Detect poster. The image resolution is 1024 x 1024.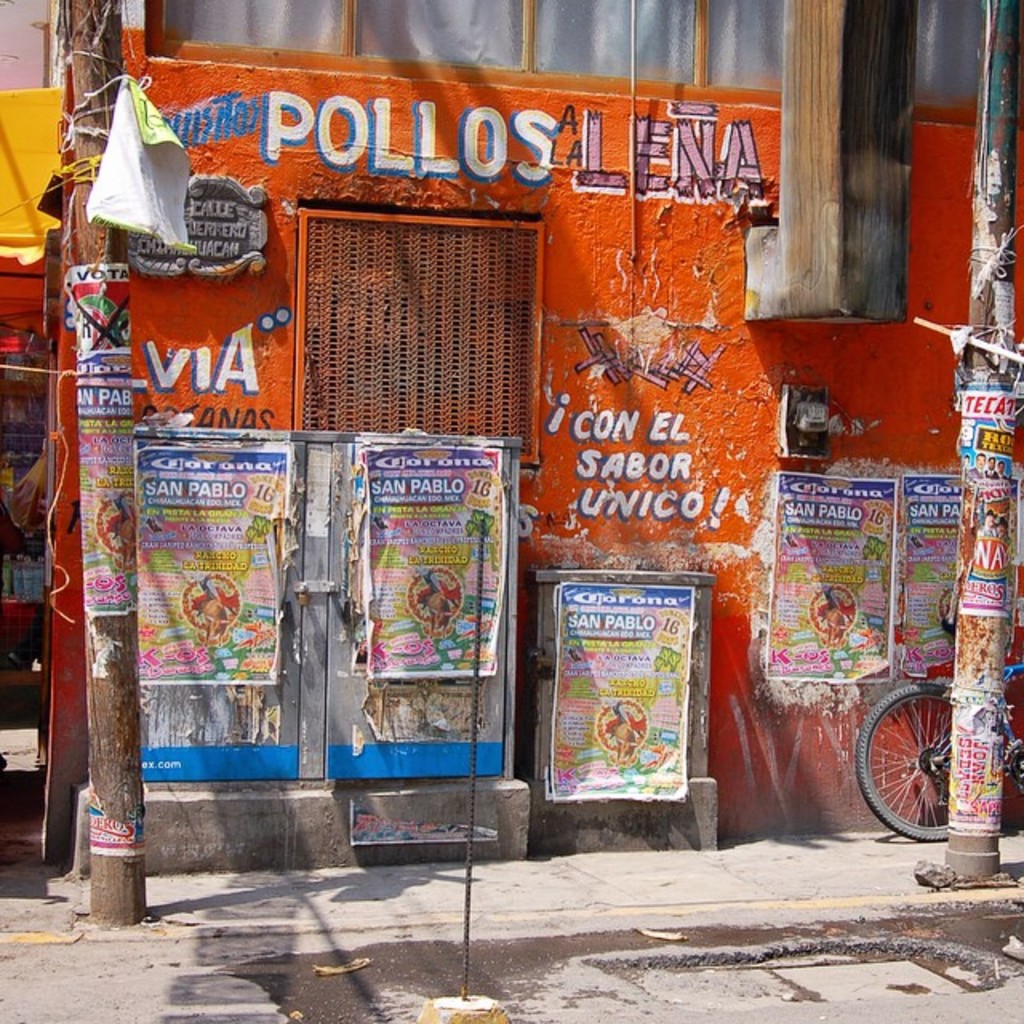
67,264,134,618.
